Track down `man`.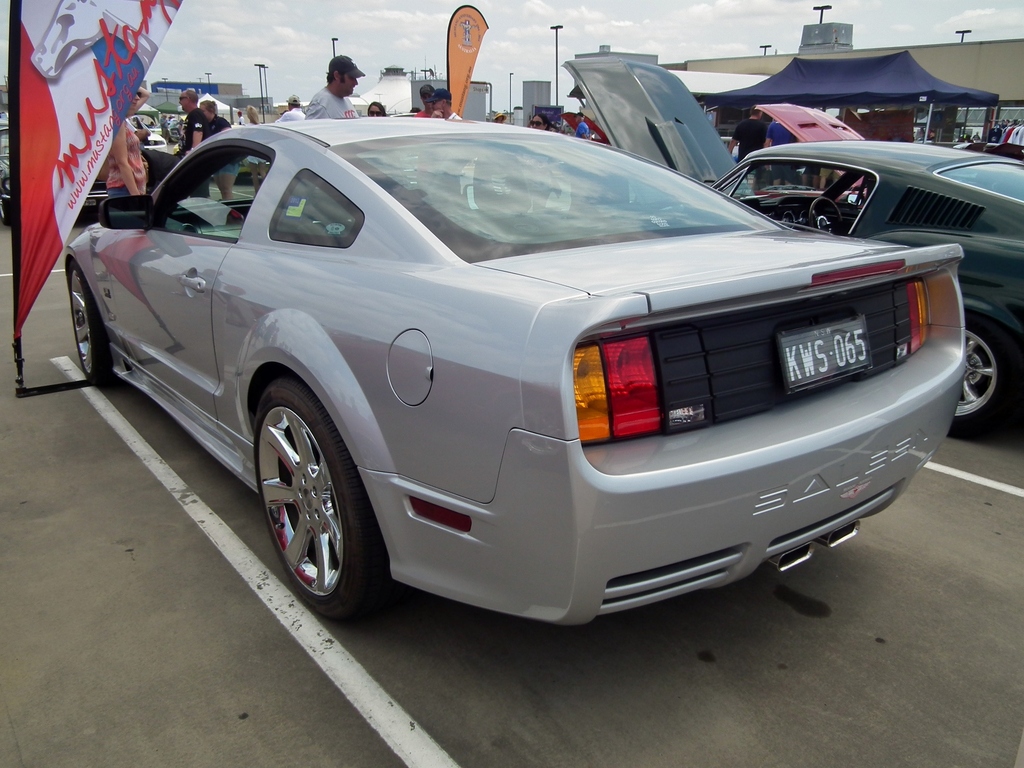
Tracked to locate(301, 46, 365, 118).
